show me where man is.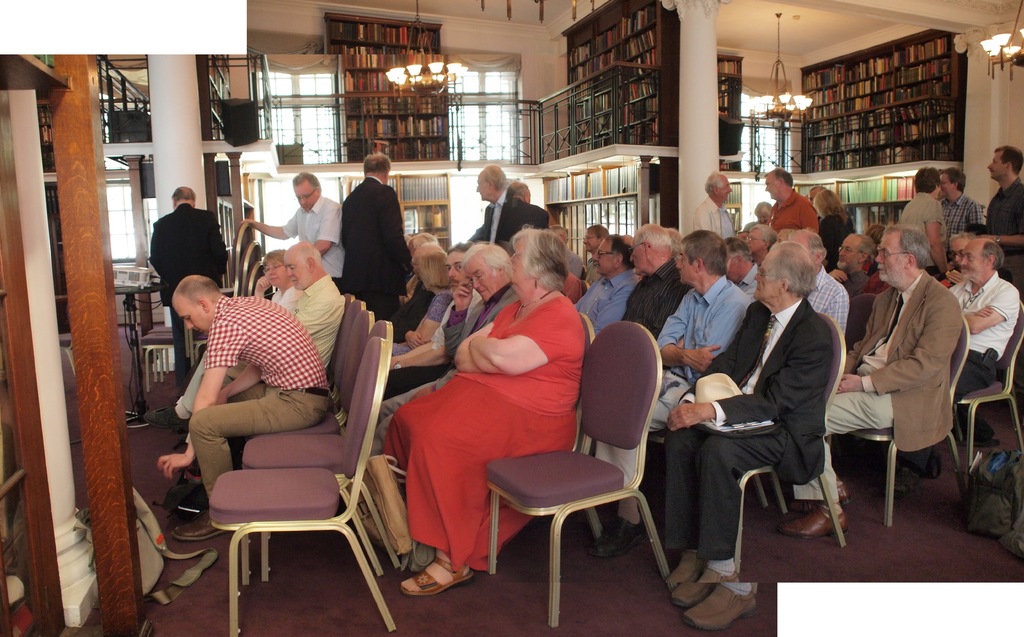
man is at pyautogui.locateOnScreen(383, 243, 485, 397).
